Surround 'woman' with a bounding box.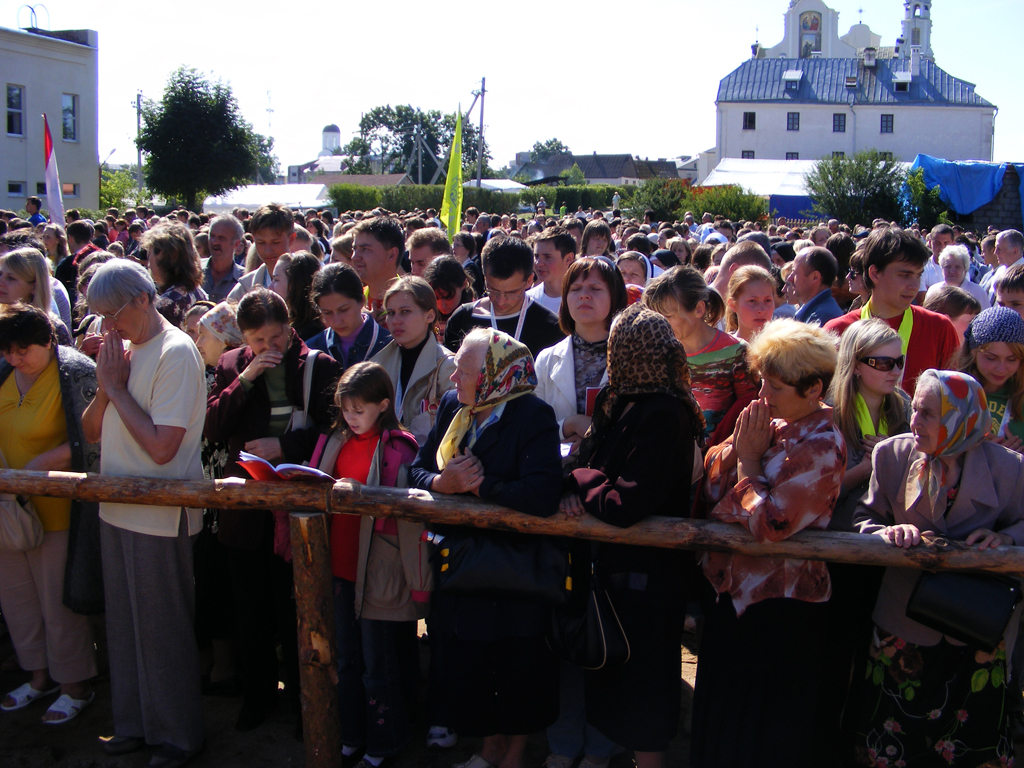
box=[852, 373, 1023, 767].
